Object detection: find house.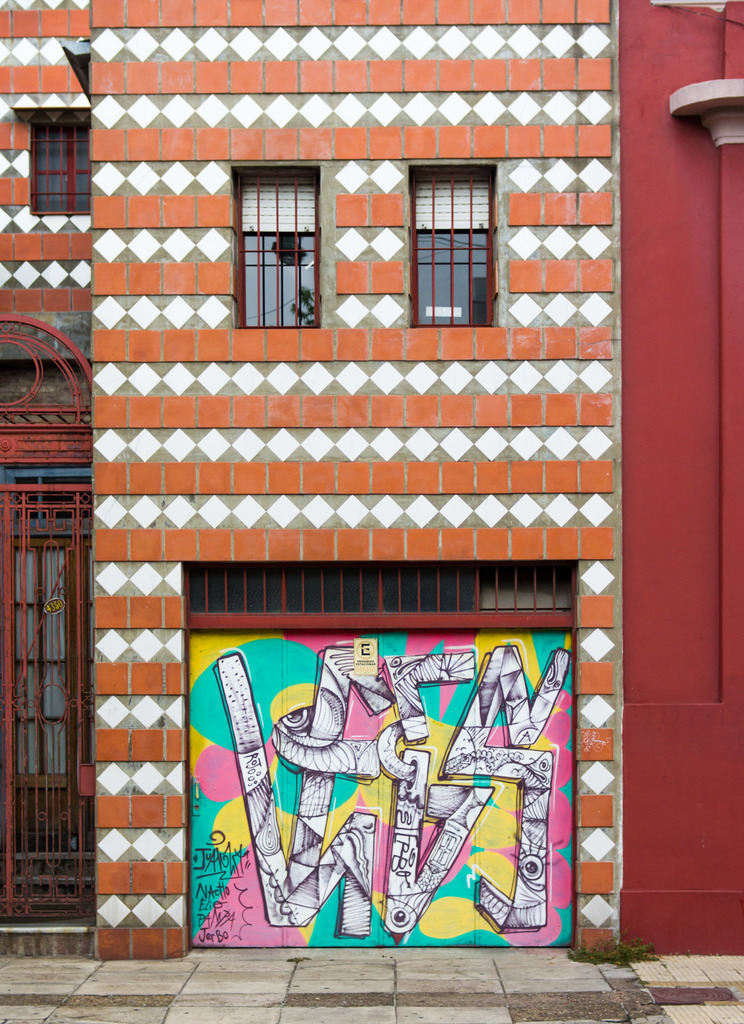
<region>617, 0, 743, 957</region>.
